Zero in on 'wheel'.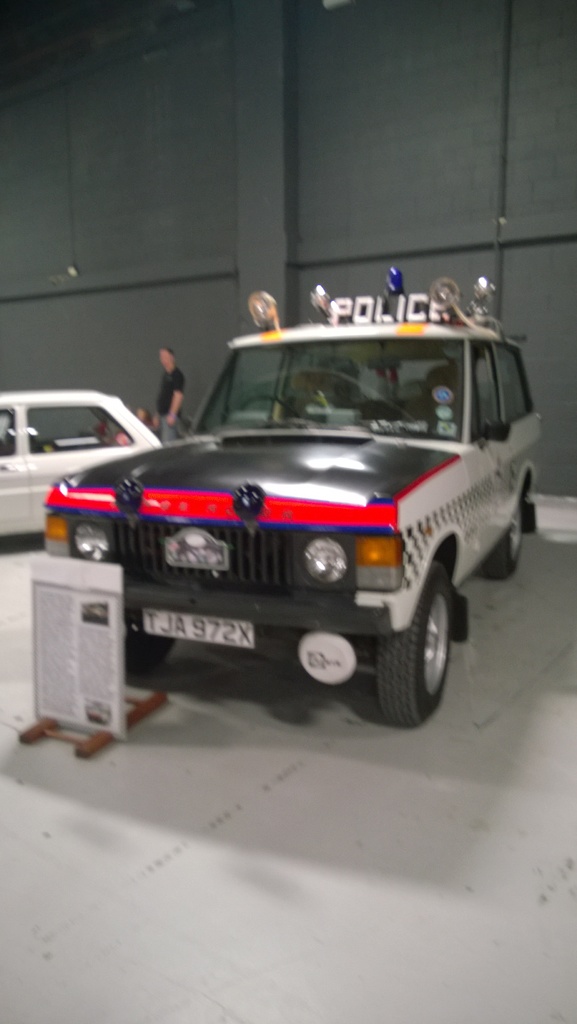
Zeroed in: (x1=481, y1=497, x2=523, y2=575).
